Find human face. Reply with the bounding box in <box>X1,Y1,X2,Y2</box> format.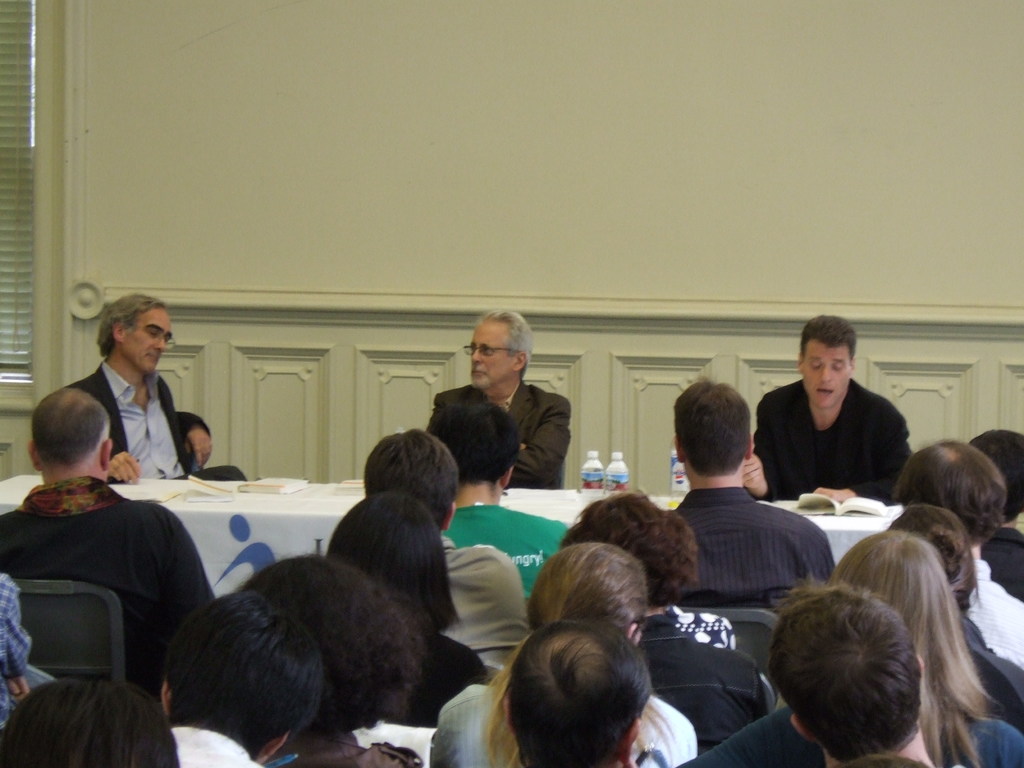
<box>800,335,854,406</box>.
